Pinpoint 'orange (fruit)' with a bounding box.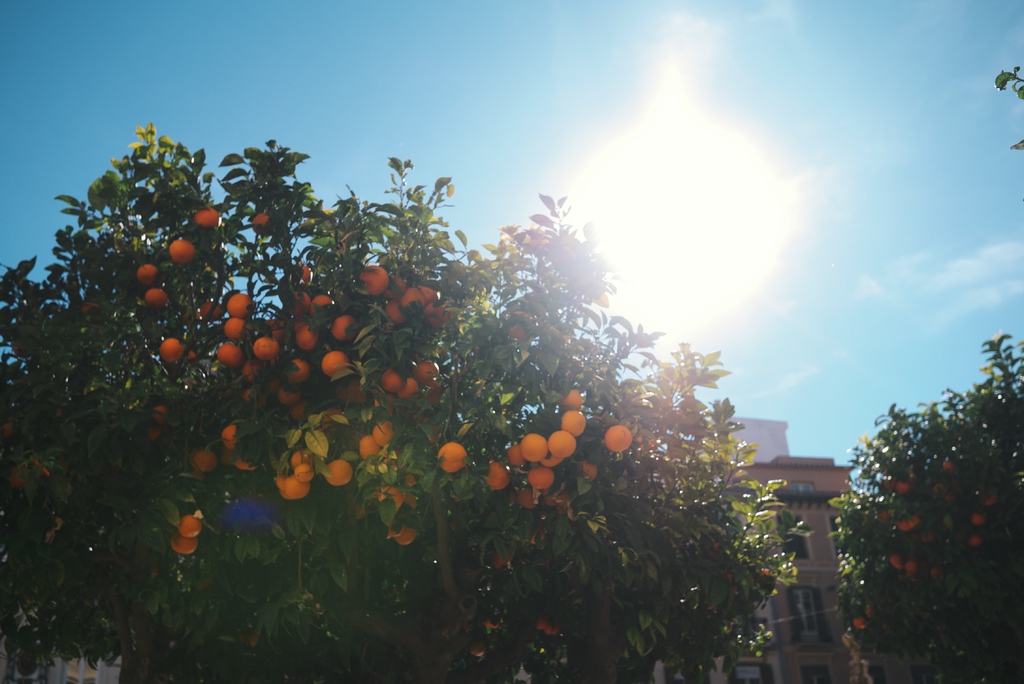
Rect(189, 443, 211, 463).
